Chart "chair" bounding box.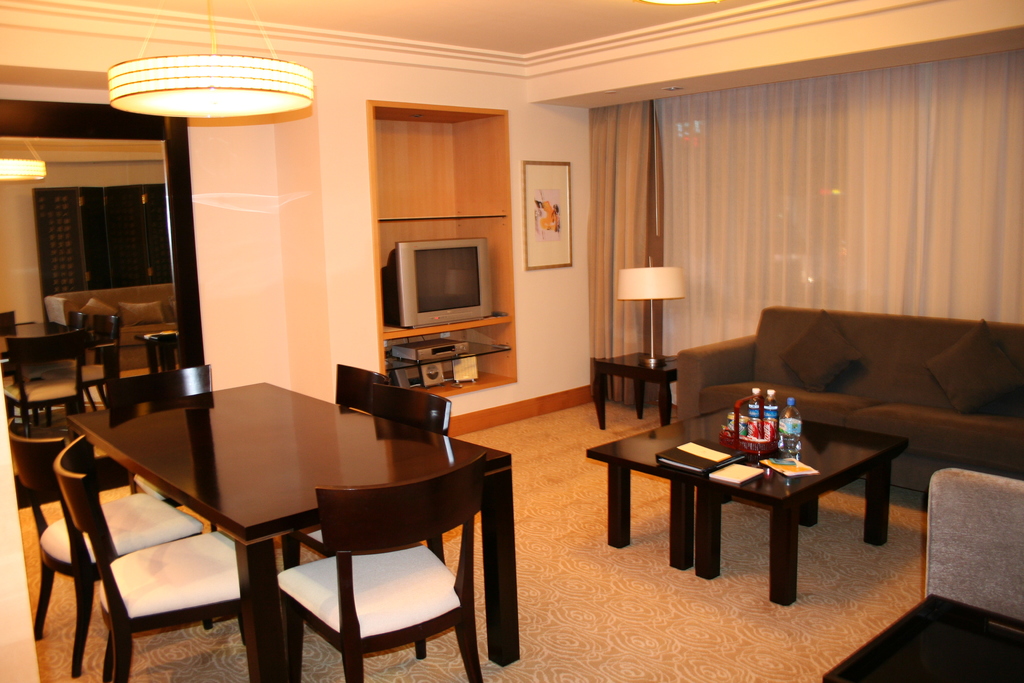
Charted: l=4, t=416, r=211, b=677.
